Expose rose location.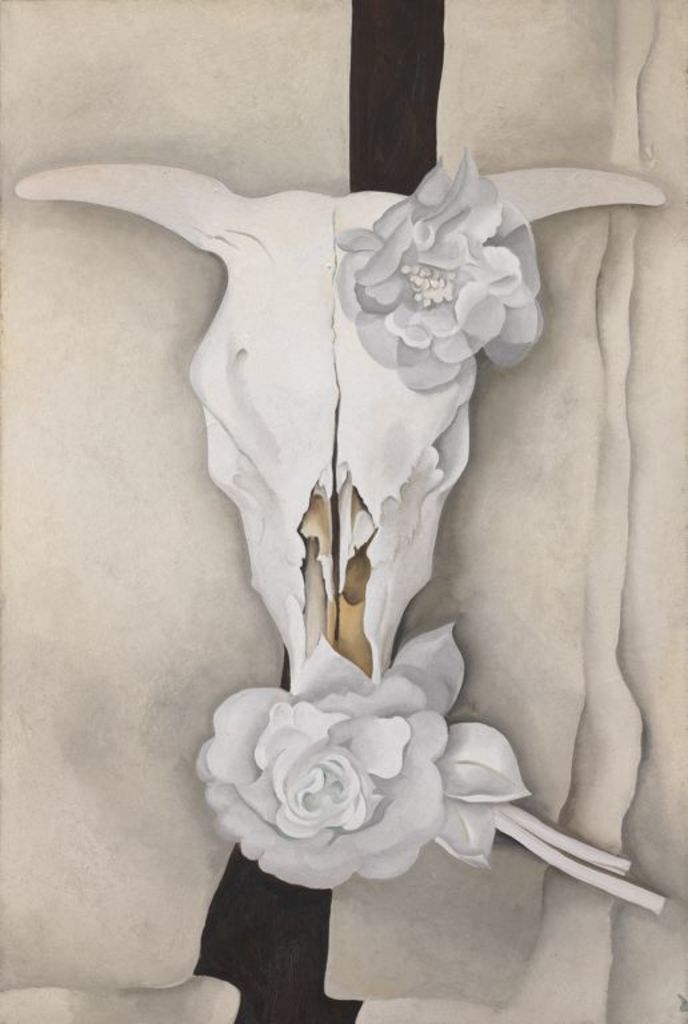
Exposed at BBox(192, 623, 532, 887).
